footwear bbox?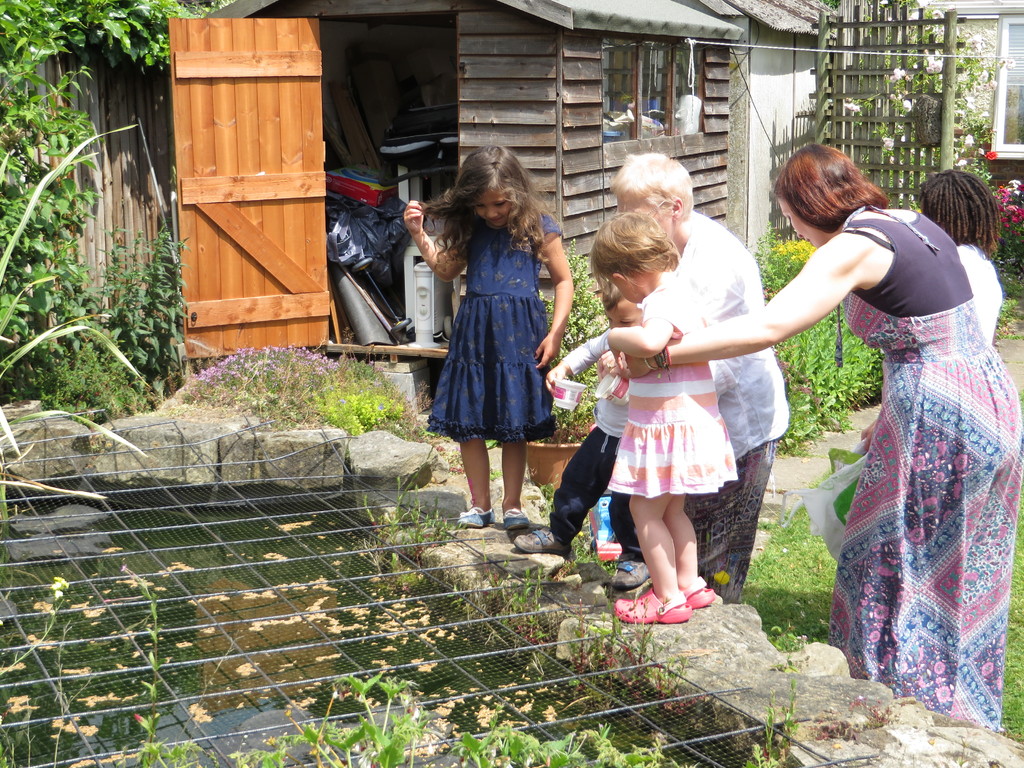
<bbox>454, 512, 494, 525</bbox>
